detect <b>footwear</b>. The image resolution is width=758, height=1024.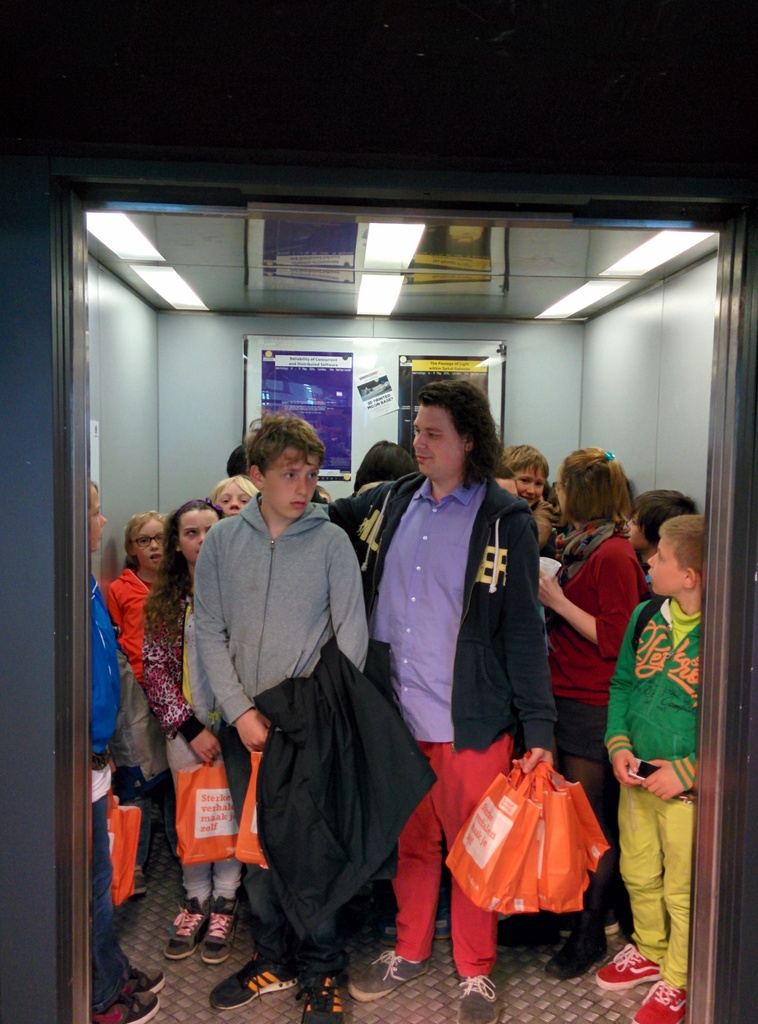
[206, 960, 310, 1004].
